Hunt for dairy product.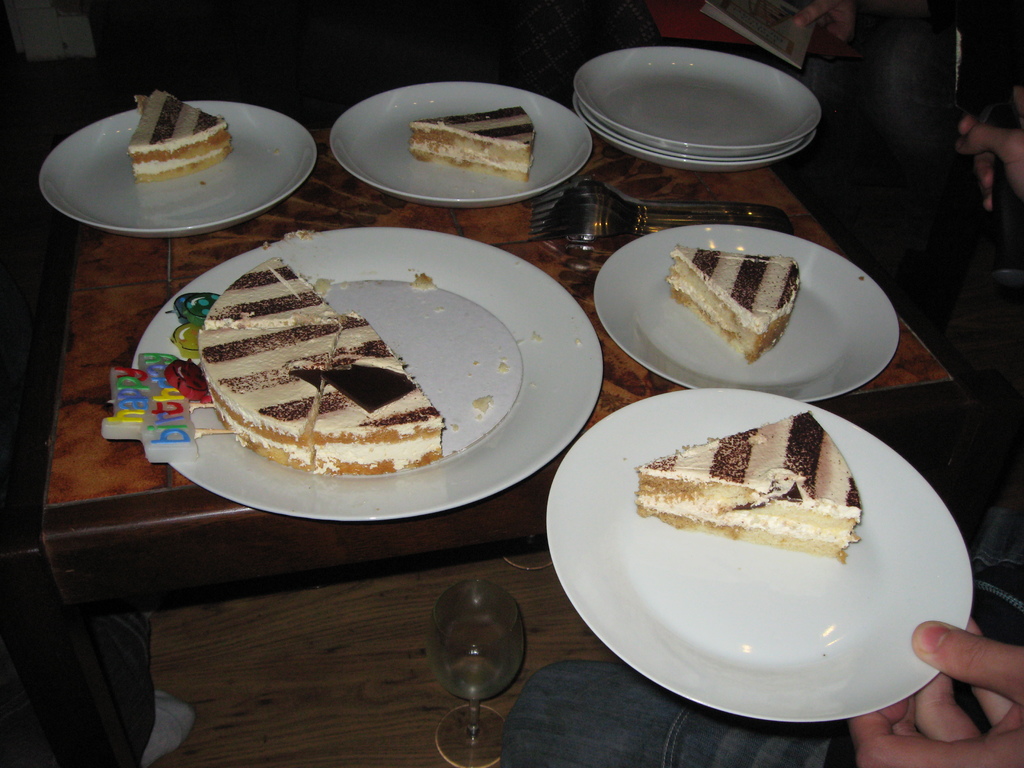
Hunted down at 415:94:541:177.
